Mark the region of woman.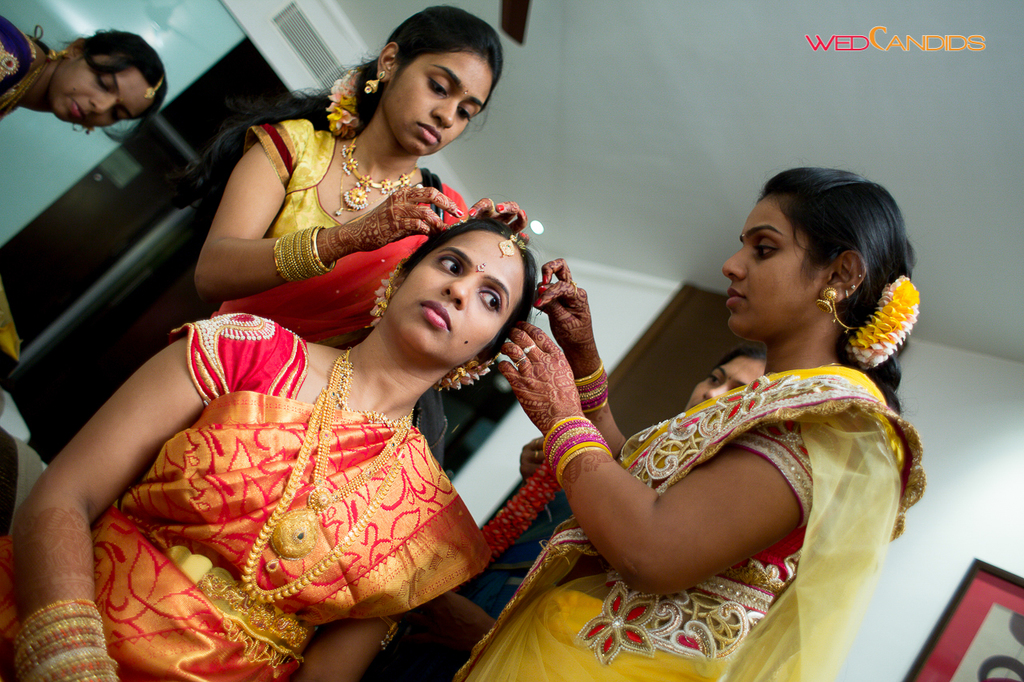
Region: BBox(0, 218, 554, 681).
